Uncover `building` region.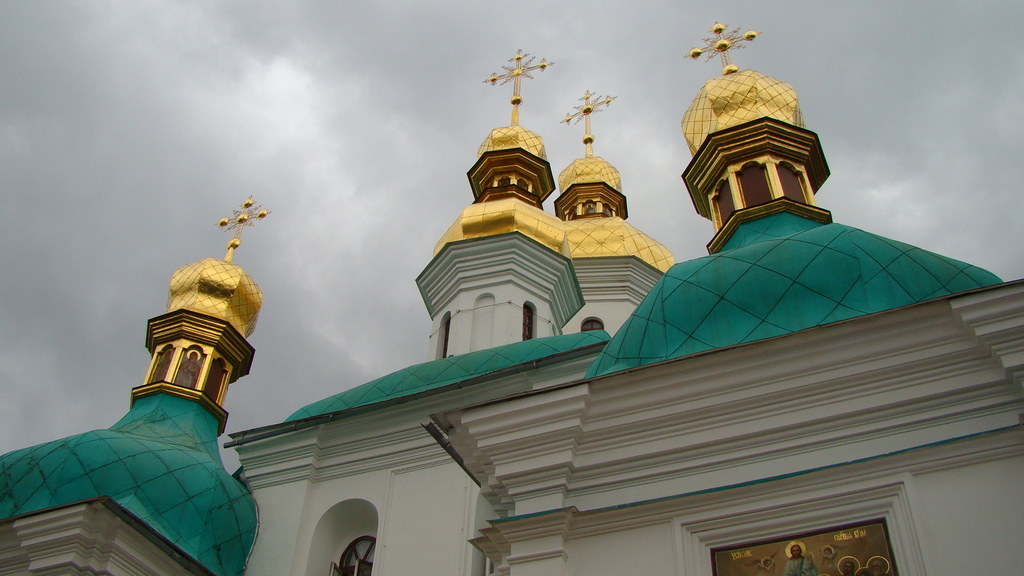
Uncovered: pyautogui.locateOnScreen(3, 23, 1023, 575).
